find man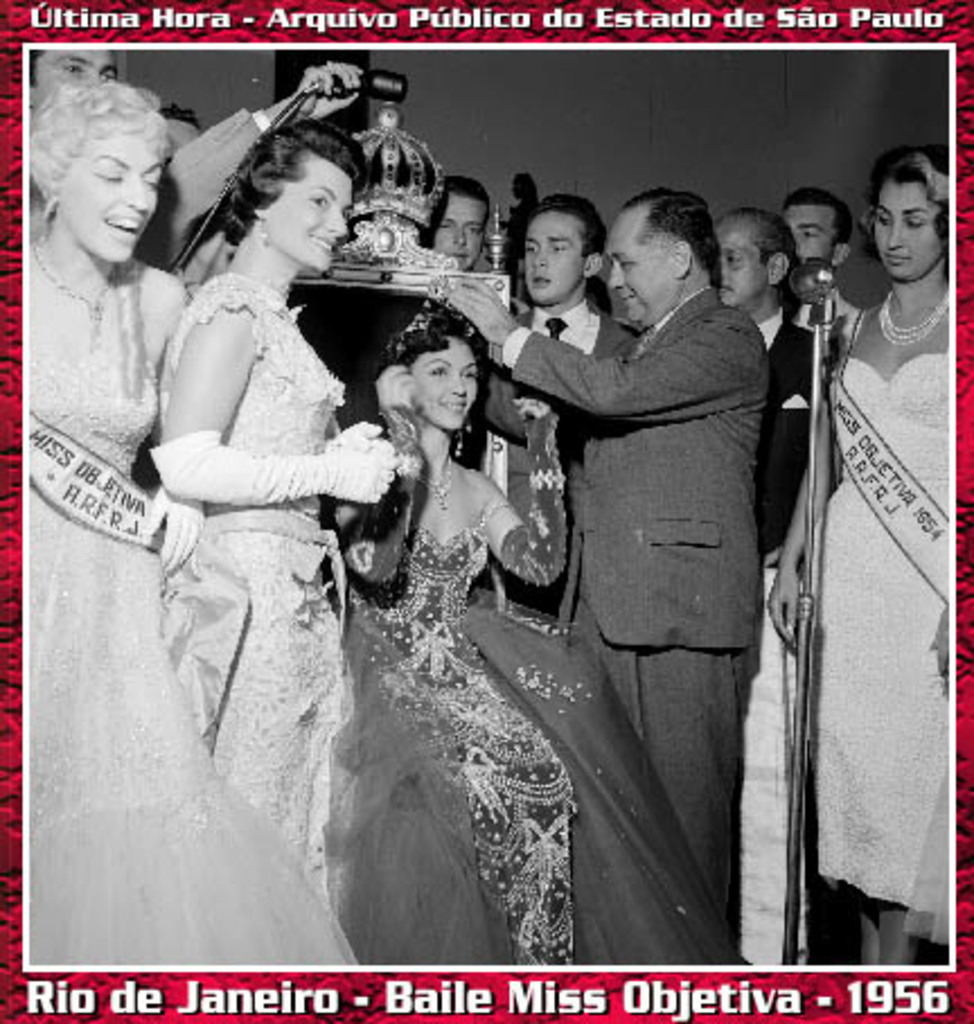
select_region(467, 142, 794, 925)
